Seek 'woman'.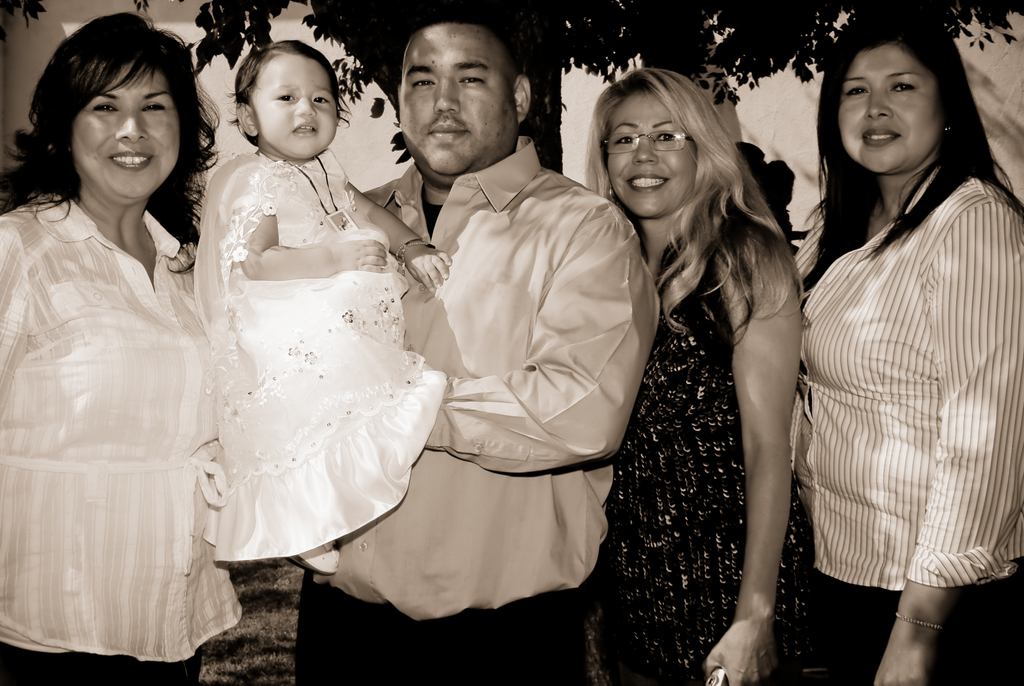
BBox(787, 14, 1023, 685).
